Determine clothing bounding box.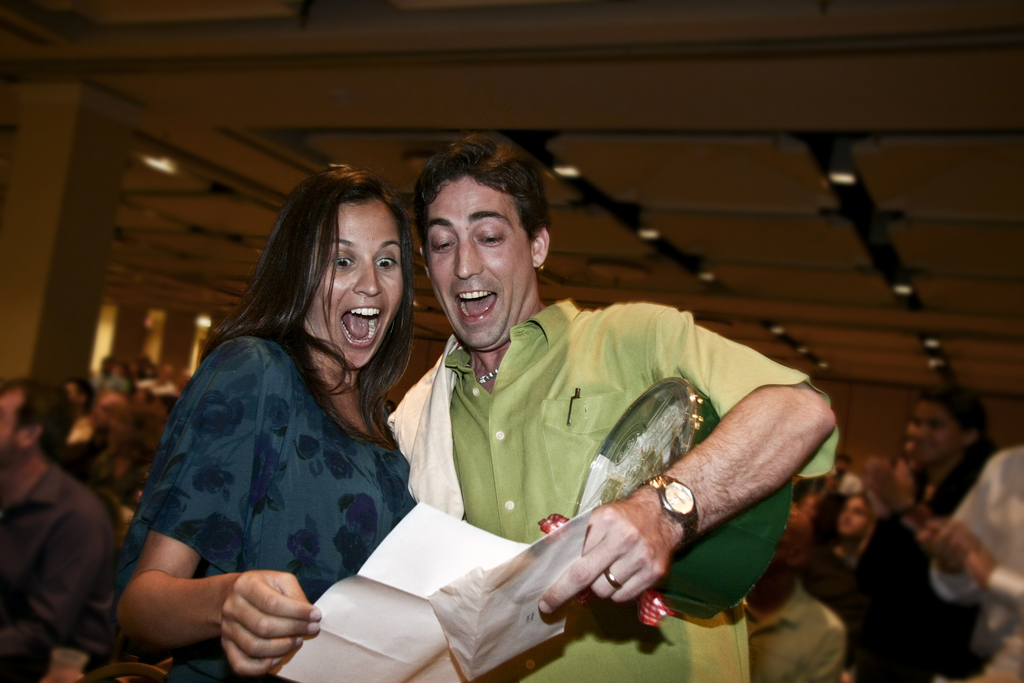
Determined: crop(371, 252, 809, 644).
